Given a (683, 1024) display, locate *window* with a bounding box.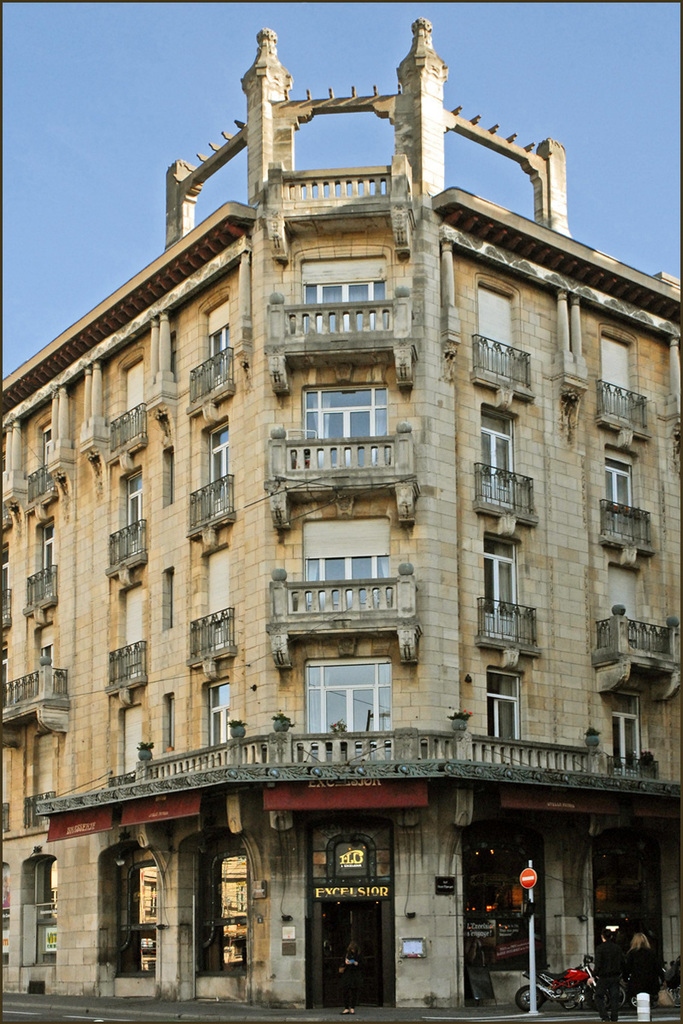
Located: (left=611, top=689, right=651, bottom=780).
